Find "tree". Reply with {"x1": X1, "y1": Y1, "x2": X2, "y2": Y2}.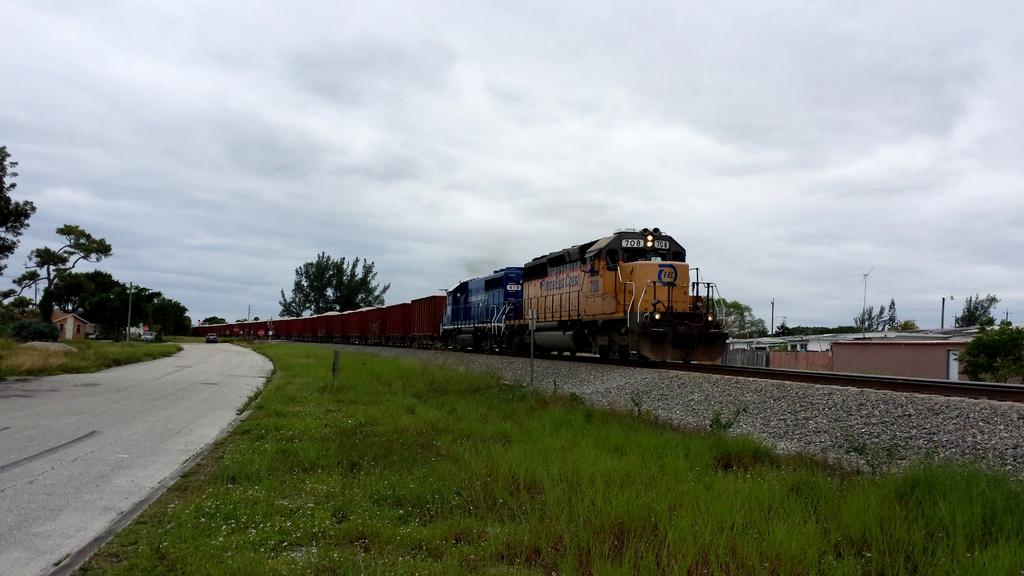
{"x1": 964, "y1": 294, "x2": 992, "y2": 331}.
